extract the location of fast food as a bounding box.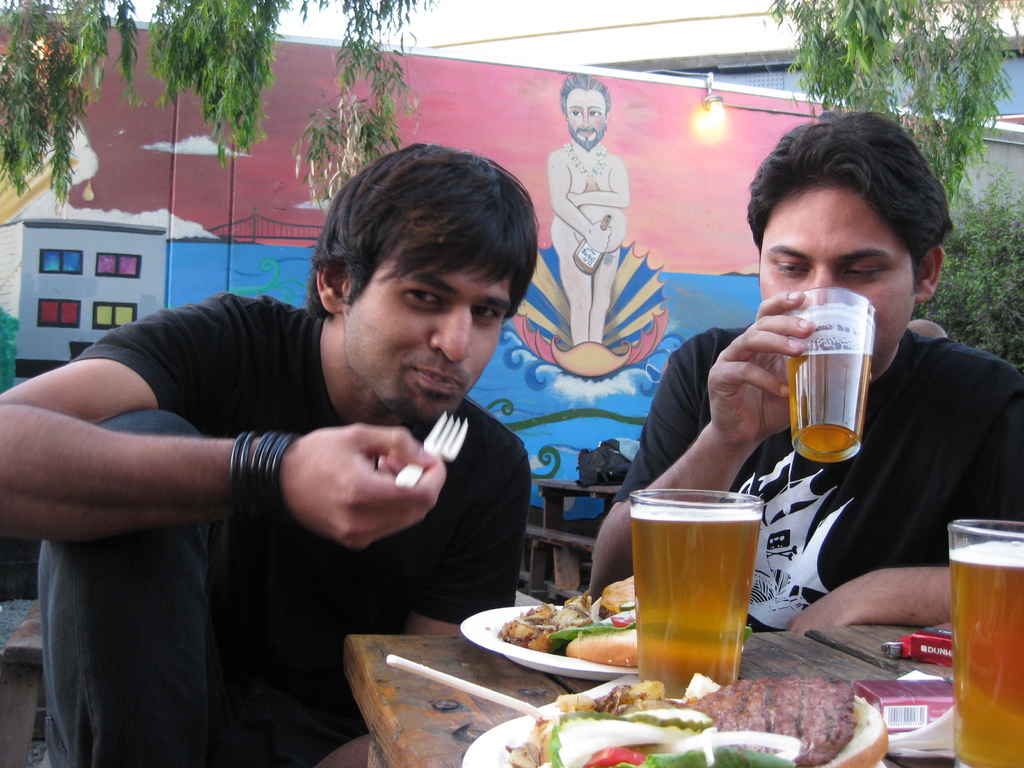
Rect(499, 572, 634, 666).
